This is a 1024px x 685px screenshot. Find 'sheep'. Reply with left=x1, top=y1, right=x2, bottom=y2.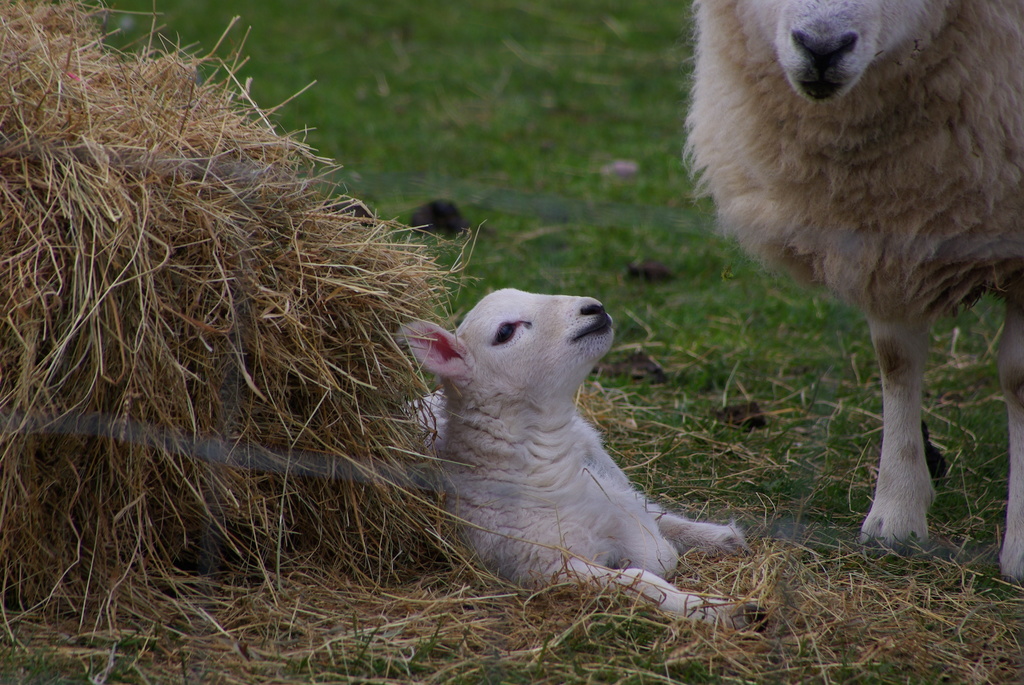
left=681, top=0, right=1023, bottom=587.
